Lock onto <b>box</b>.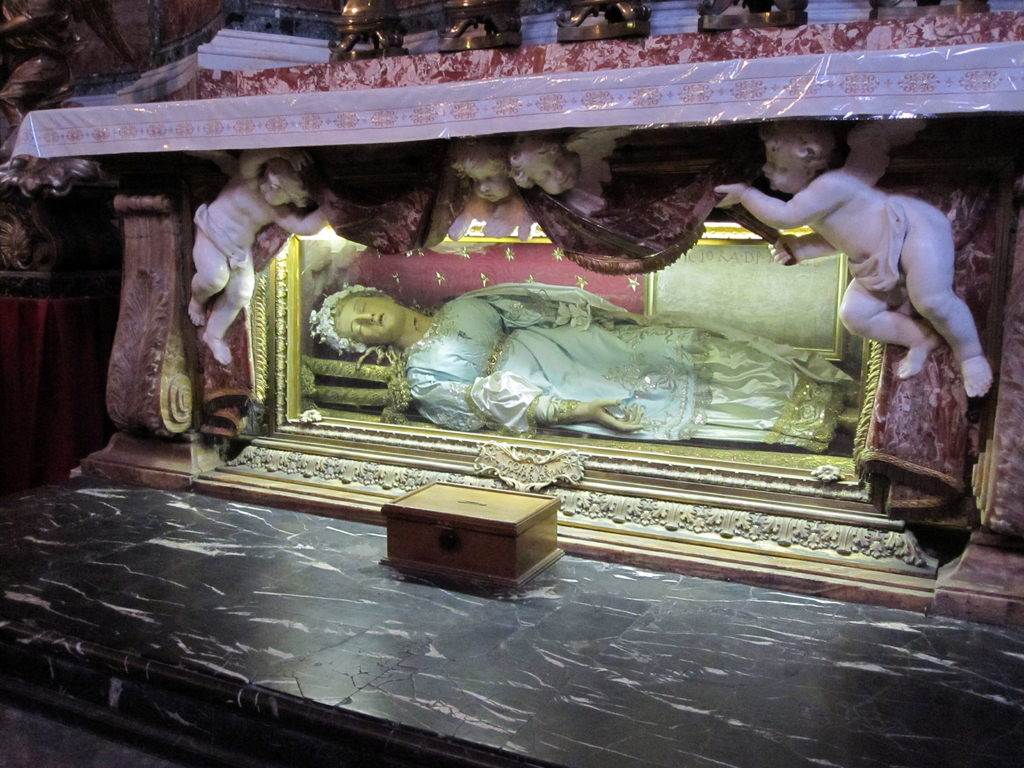
Locked: (x1=383, y1=478, x2=563, y2=583).
